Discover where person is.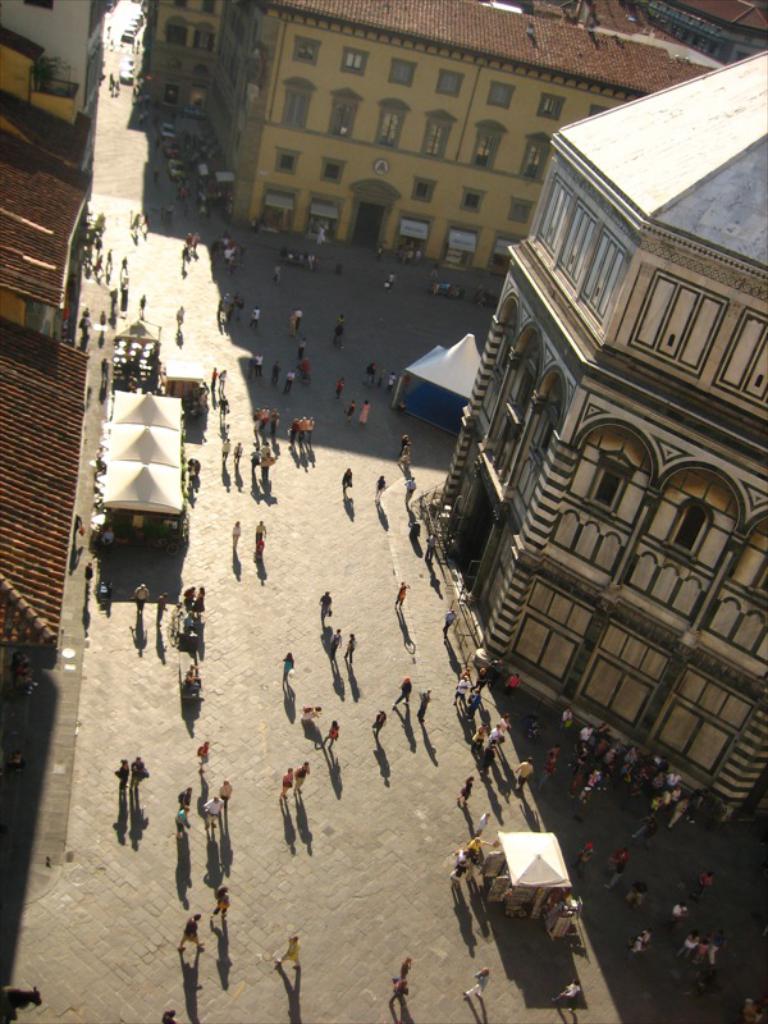
Discovered at <box>308,703,319,714</box>.
